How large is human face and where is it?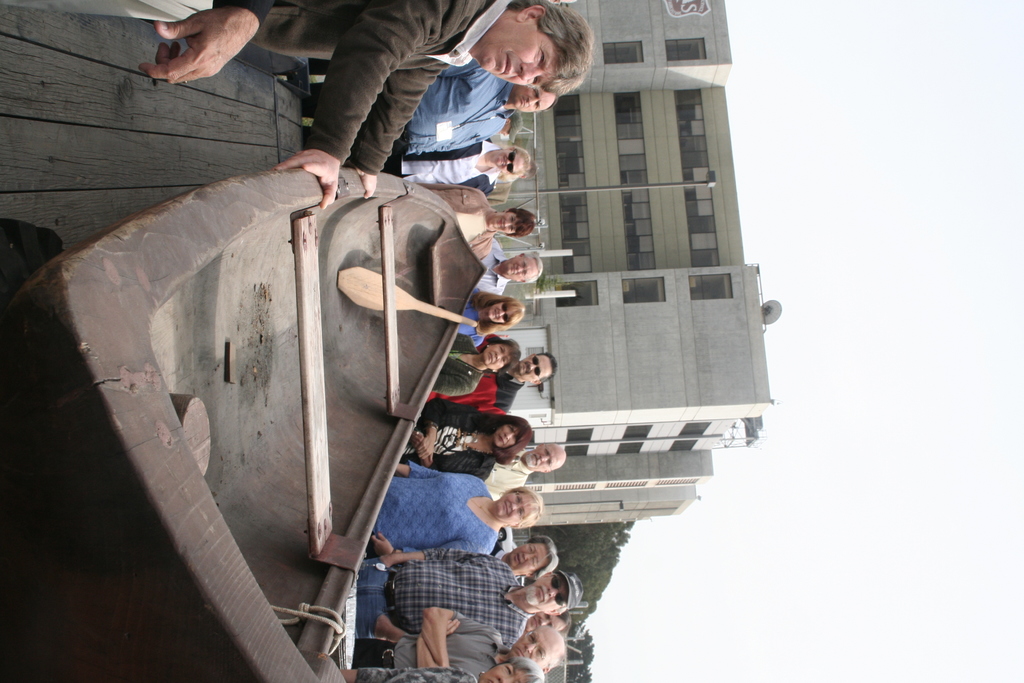
Bounding box: <bbox>493, 423, 523, 449</bbox>.
